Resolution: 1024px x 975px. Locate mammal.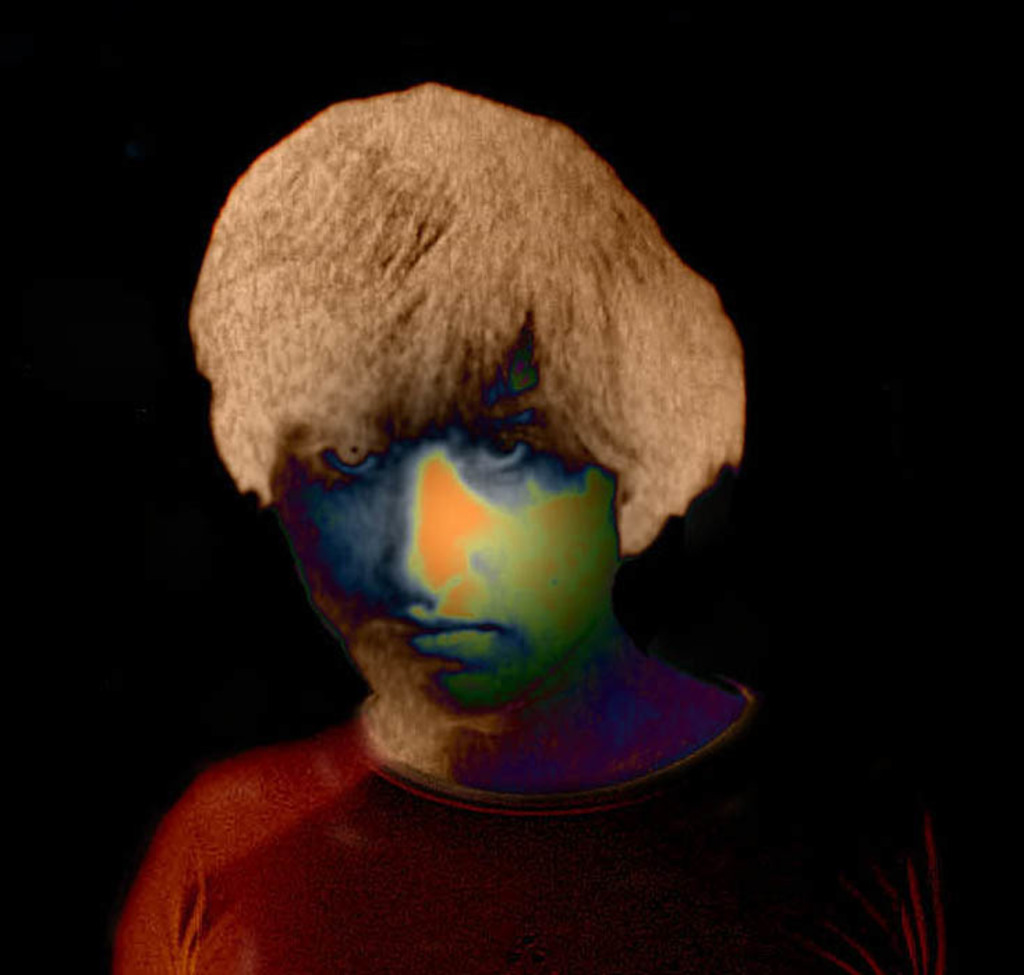
locate(116, 49, 833, 944).
